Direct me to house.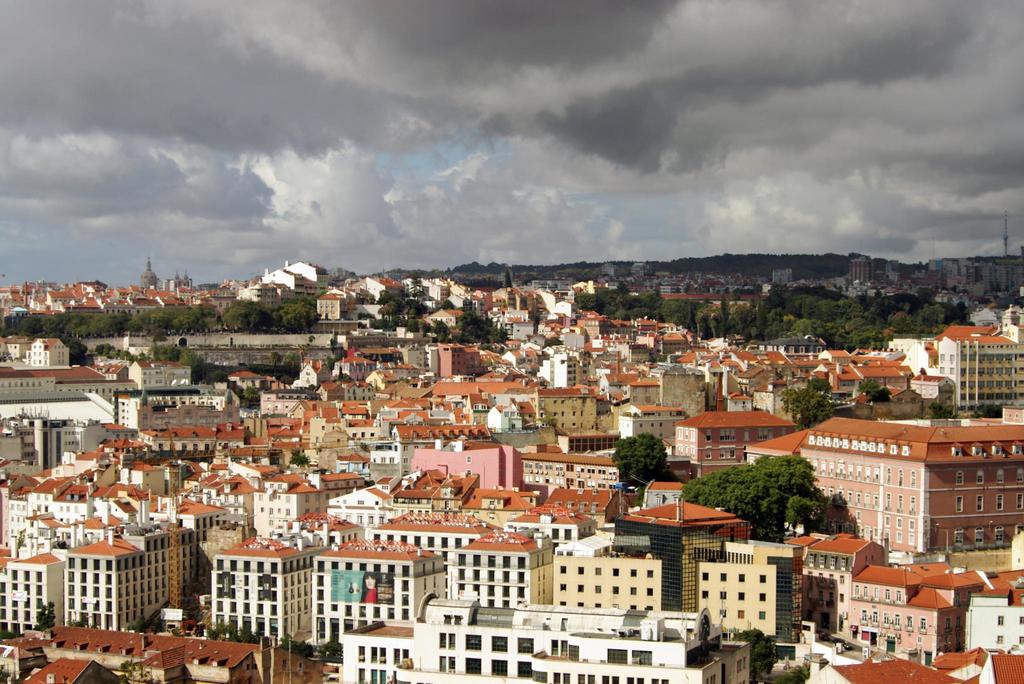
Direction: 548, 553, 655, 609.
